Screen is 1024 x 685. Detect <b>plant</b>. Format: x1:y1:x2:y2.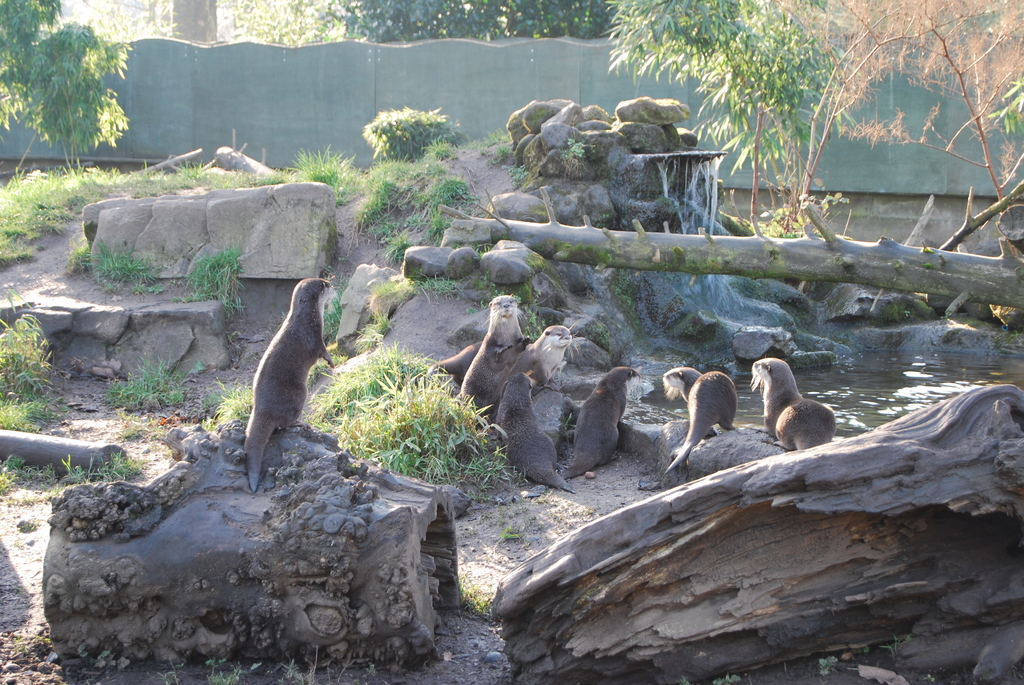
281:151:366:203.
